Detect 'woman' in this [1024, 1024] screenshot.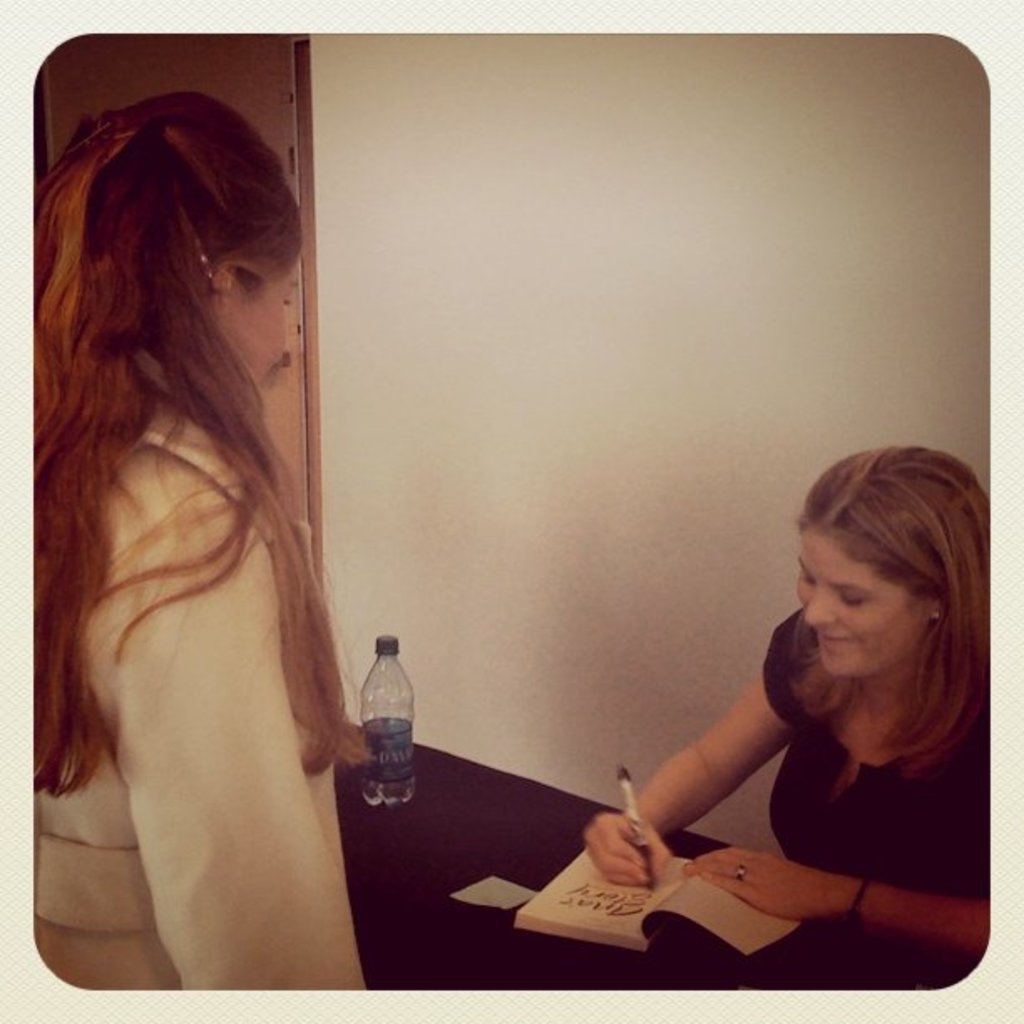
Detection: bbox=[23, 92, 375, 992].
